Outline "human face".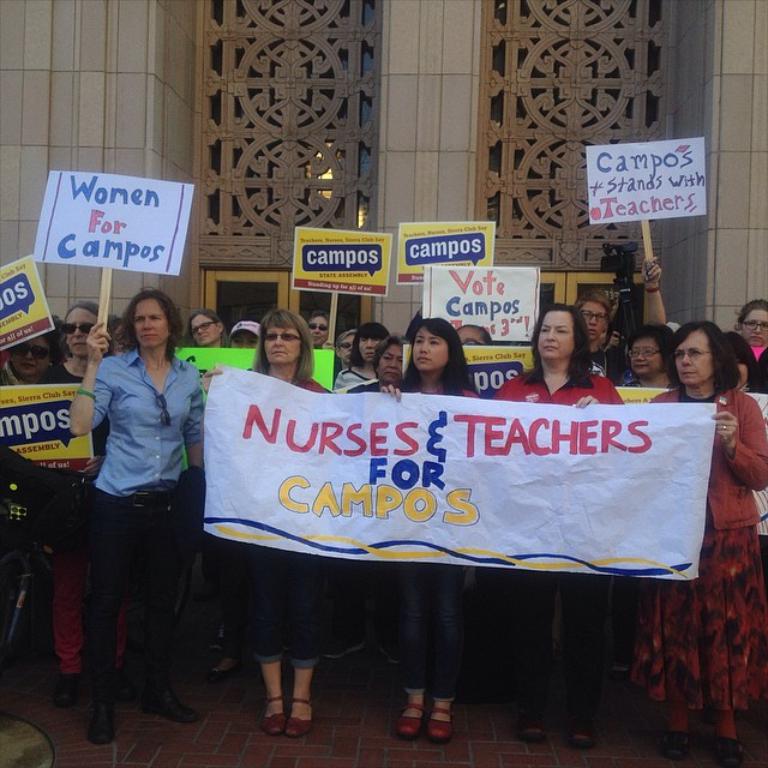
Outline: (left=413, top=329, right=448, bottom=371).
